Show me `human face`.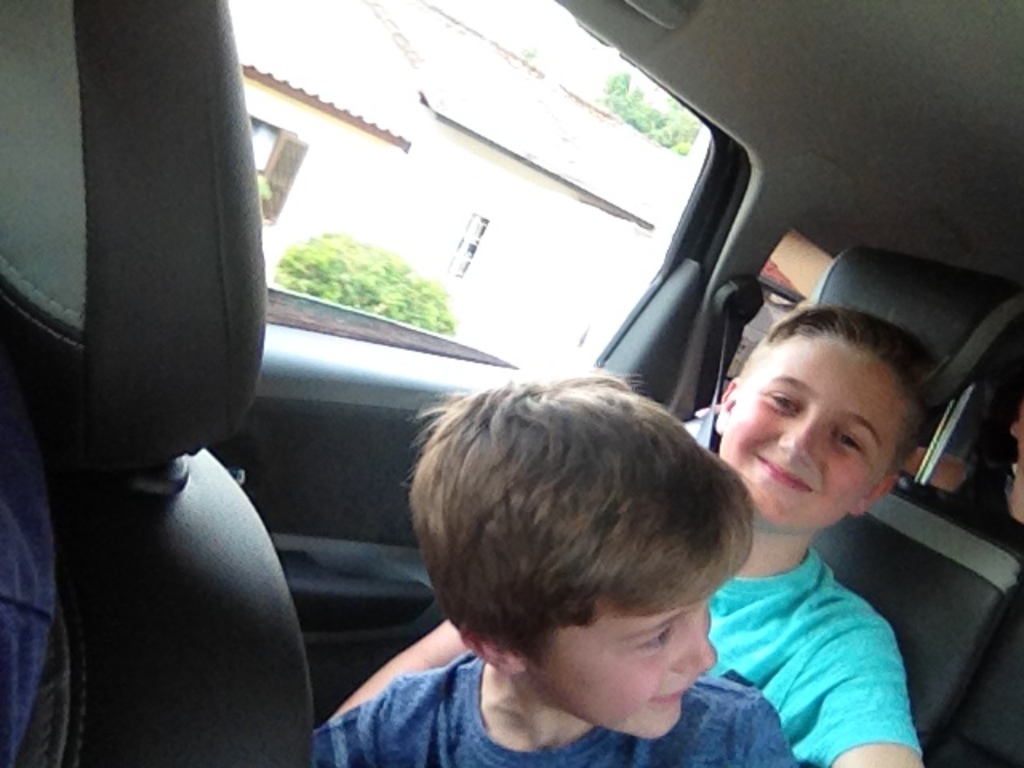
`human face` is here: {"left": 720, "top": 331, "right": 909, "bottom": 523}.
